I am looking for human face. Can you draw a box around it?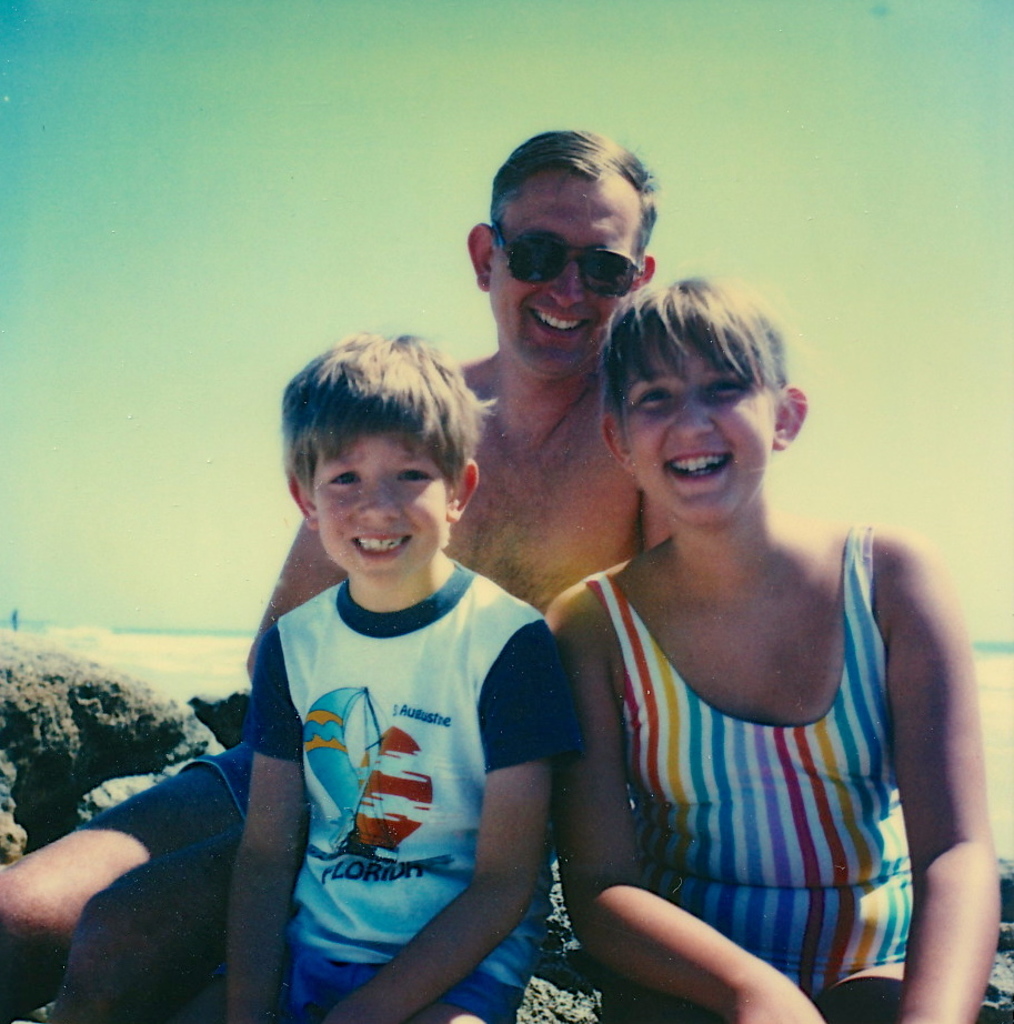
Sure, the bounding box is box=[499, 170, 622, 380].
